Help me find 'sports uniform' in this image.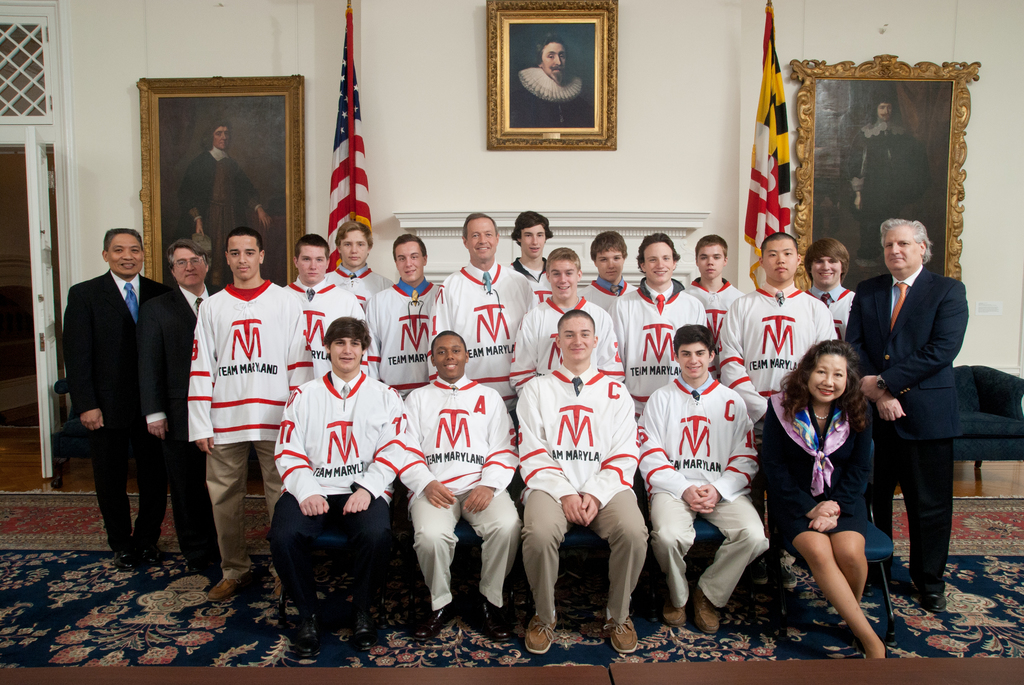
Found it: [left=502, top=246, right=560, bottom=319].
